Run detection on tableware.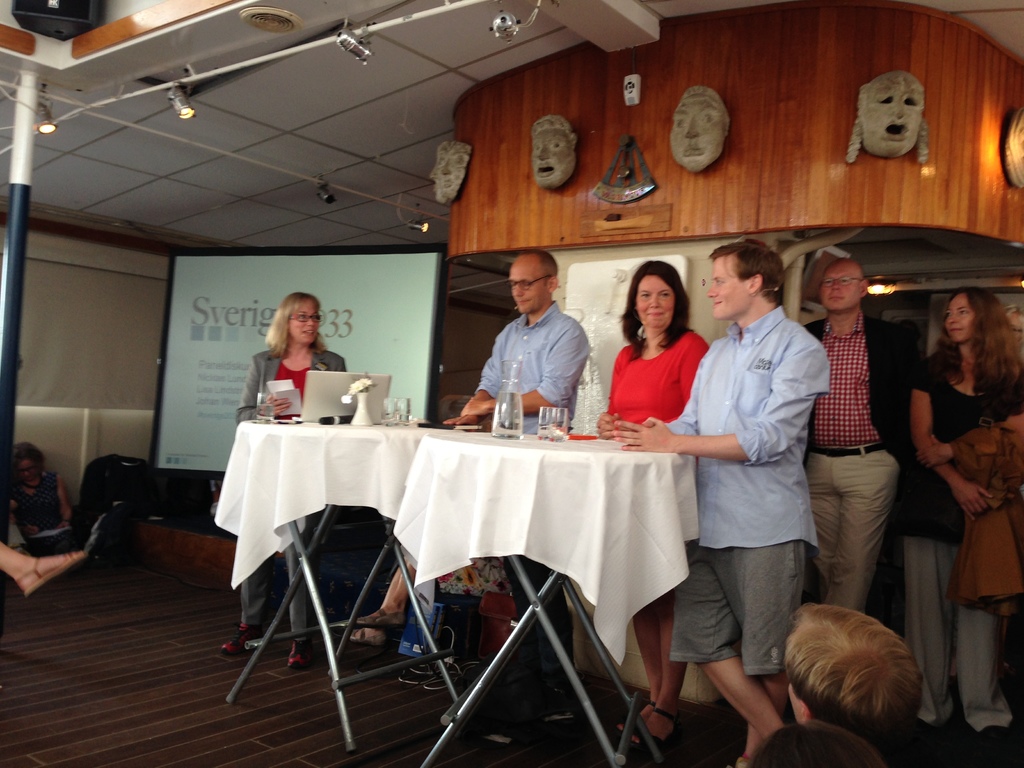
Result: crop(488, 348, 525, 439).
